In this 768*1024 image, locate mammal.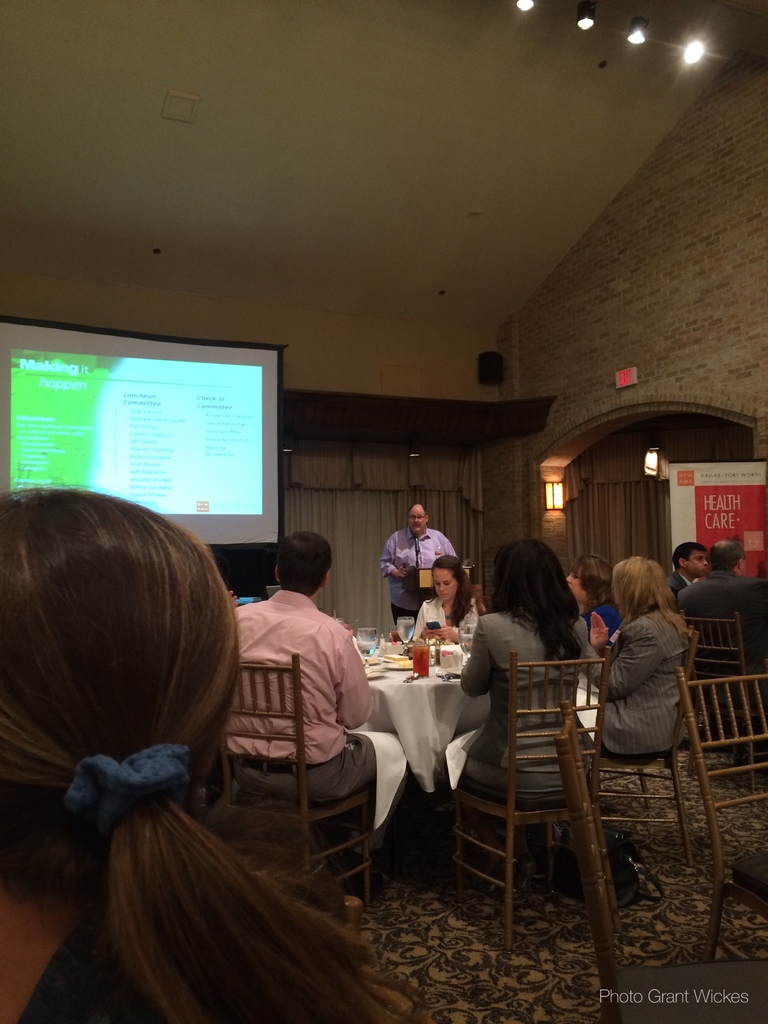
Bounding box: detection(440, 541, 591, 865).
